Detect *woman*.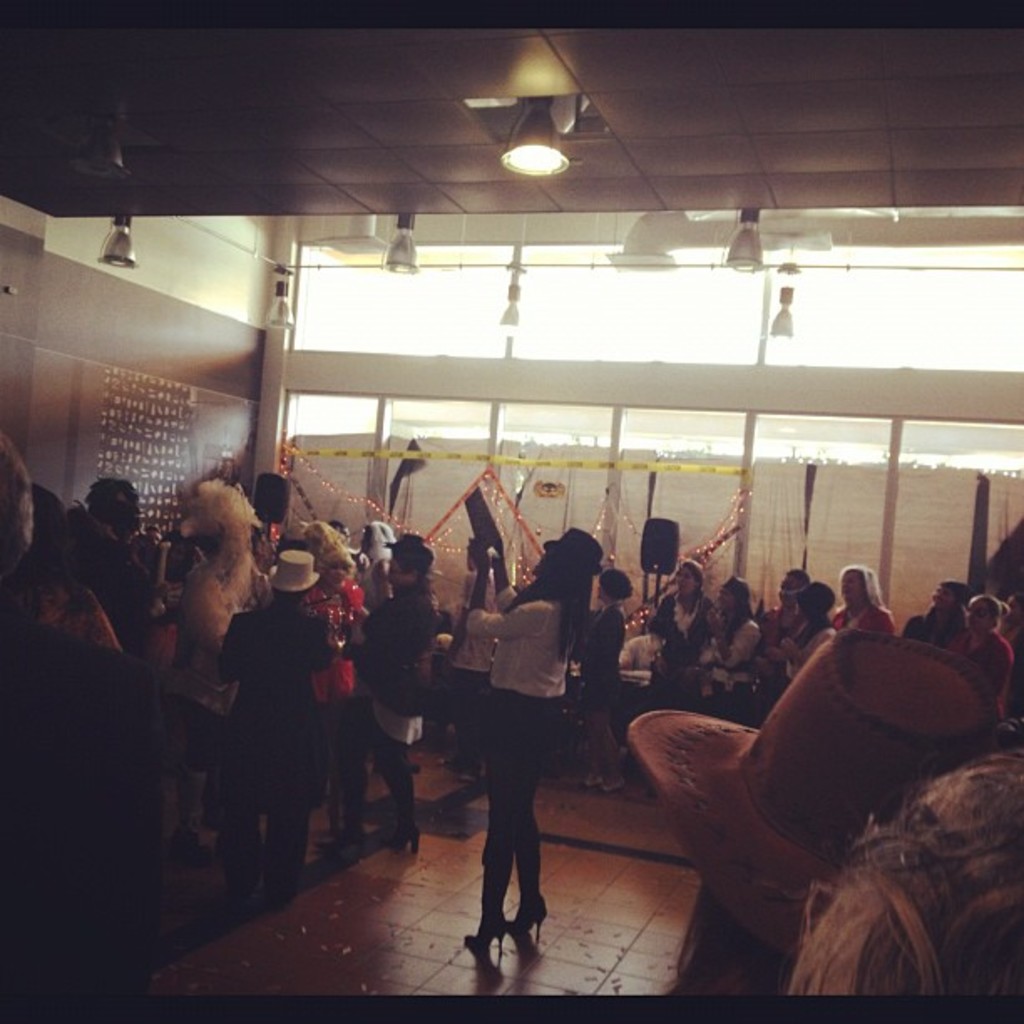
Detected at (944,592,1016,728).
